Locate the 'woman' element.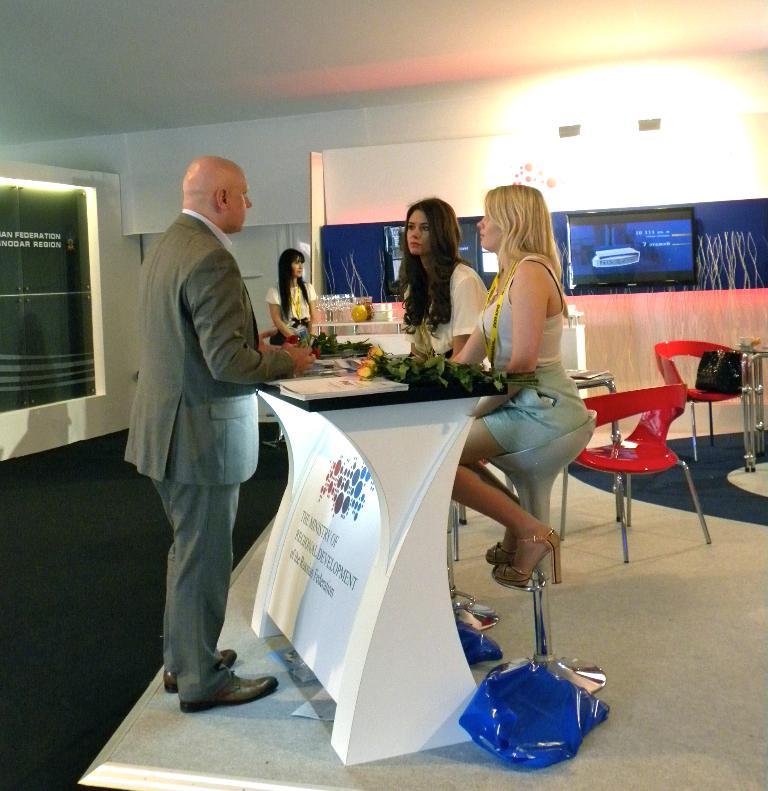
Element bbox: detection(432, 178, 589, 582).
